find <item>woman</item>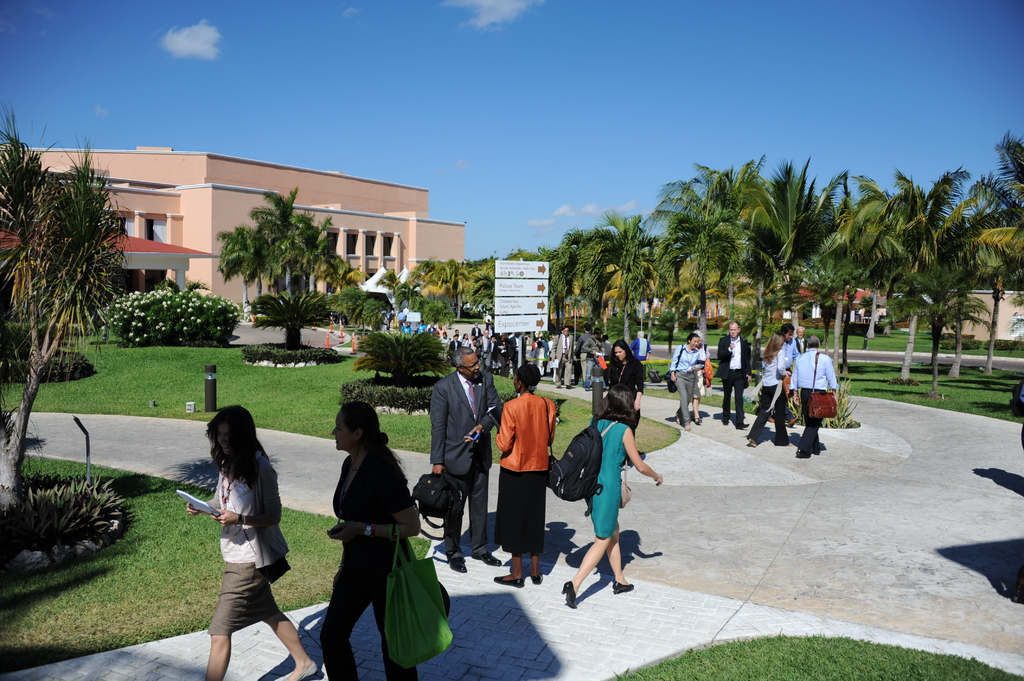
bbox(189, 401, 323, 680)
